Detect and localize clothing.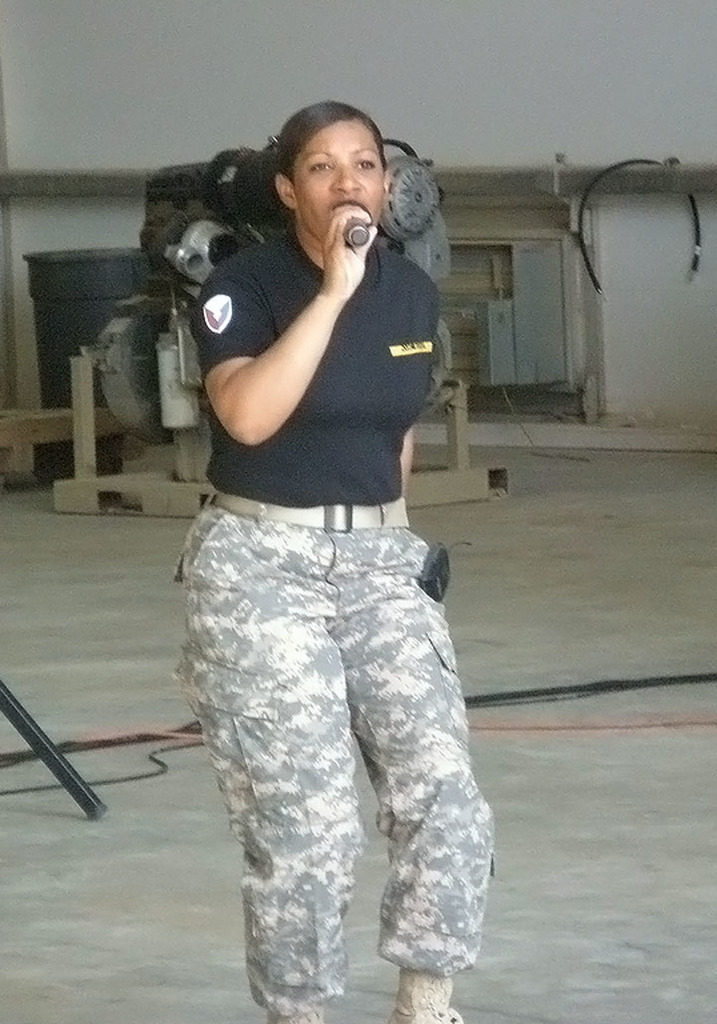
Localized at BBox(199, 227, 436, 520).
